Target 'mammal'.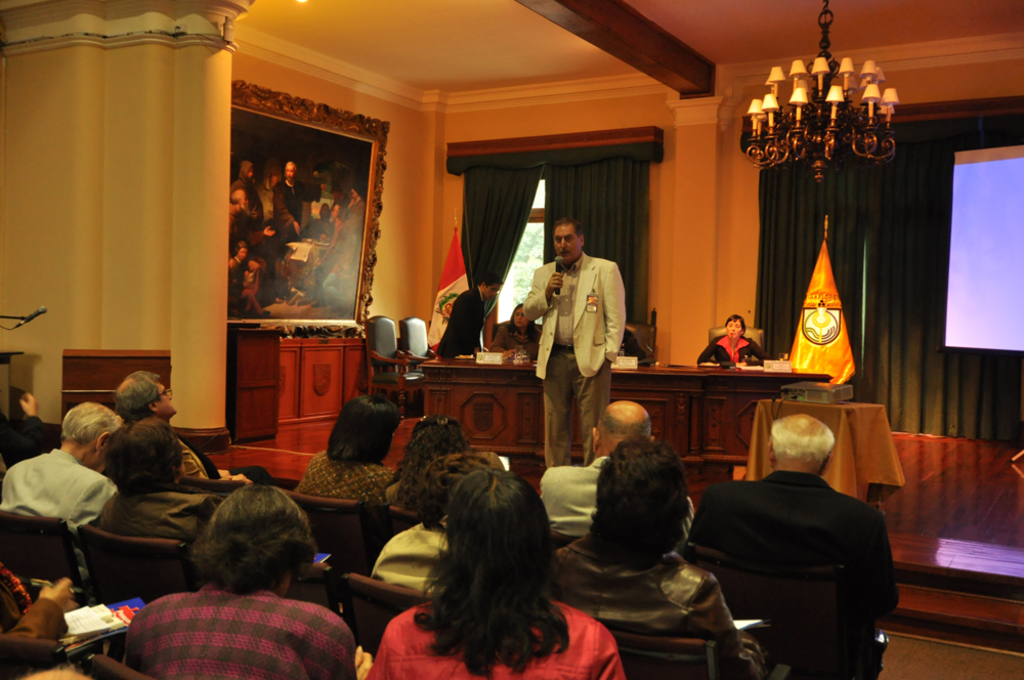
Target region: box(690, 417, 904, 679).
